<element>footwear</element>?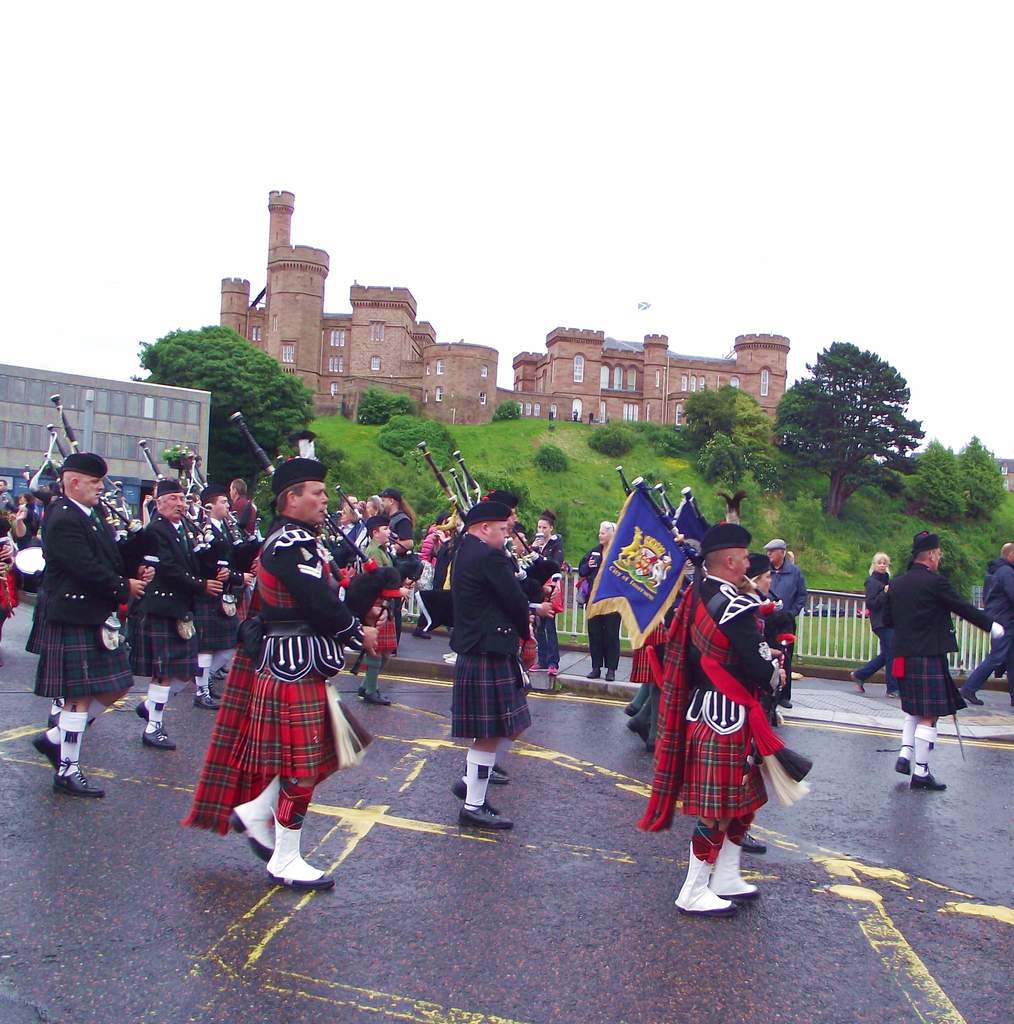
x1=892, y1=757, x2=913, y2=774
